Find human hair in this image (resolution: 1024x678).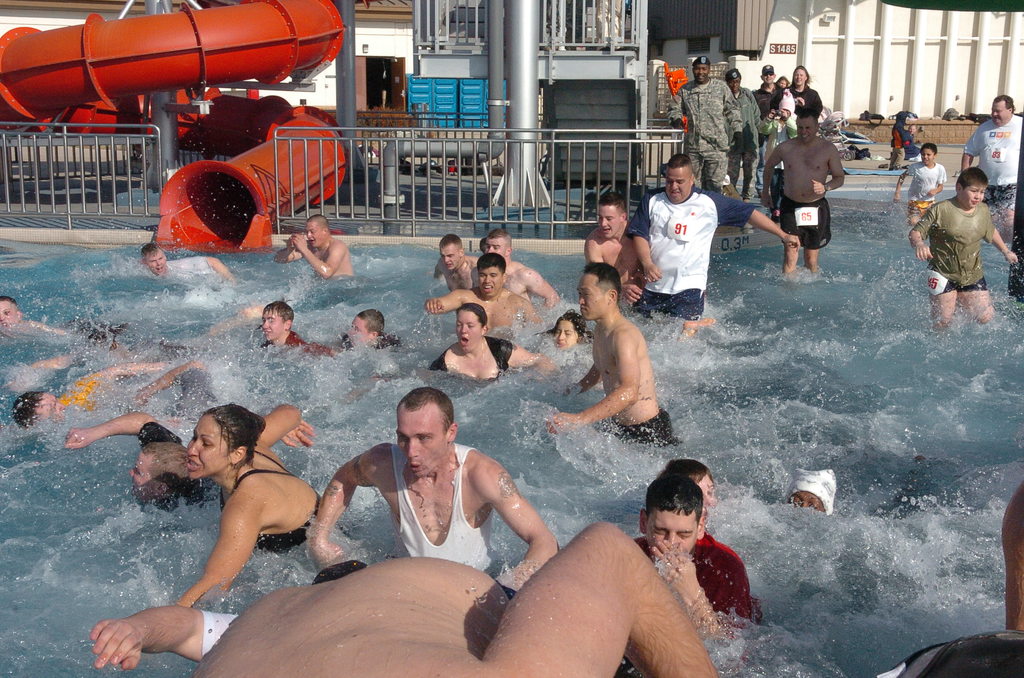
left=477, top=236, right=485, bottom=248.
